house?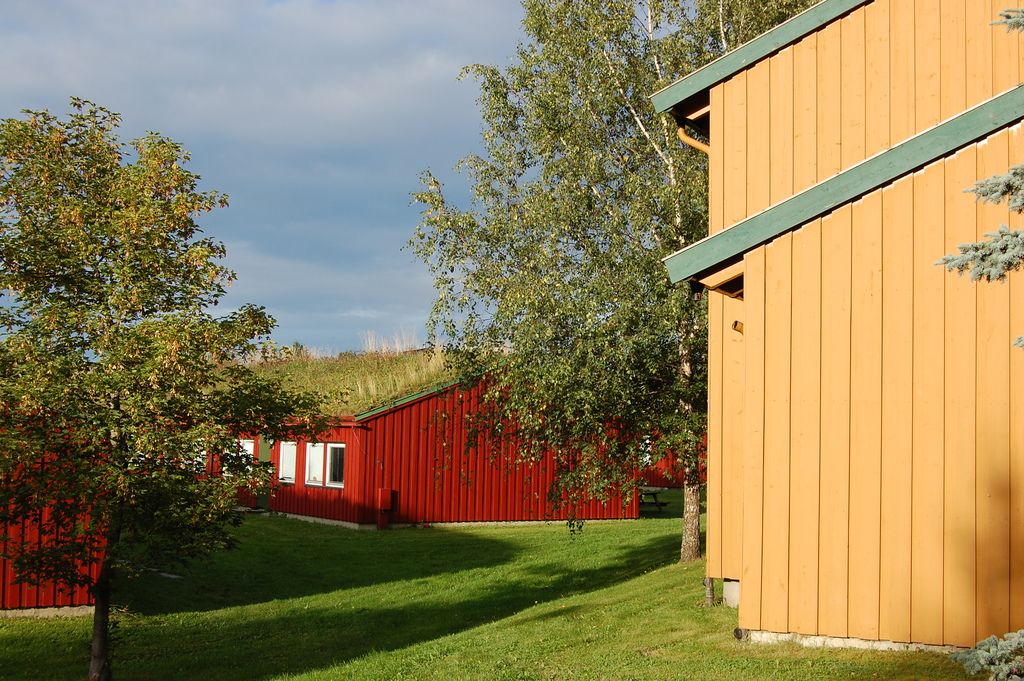
detection(2, 376, 94, 614)
